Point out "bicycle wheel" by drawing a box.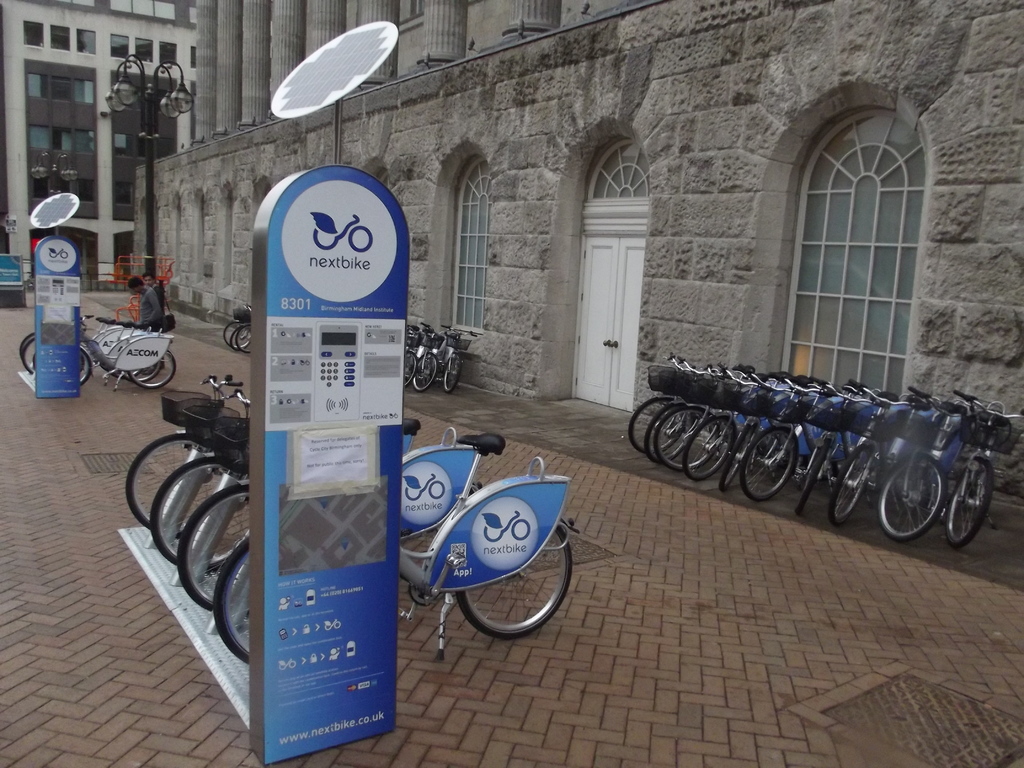
{"left": 121, "top": 353, "right": 159, "bottom": 381}.
